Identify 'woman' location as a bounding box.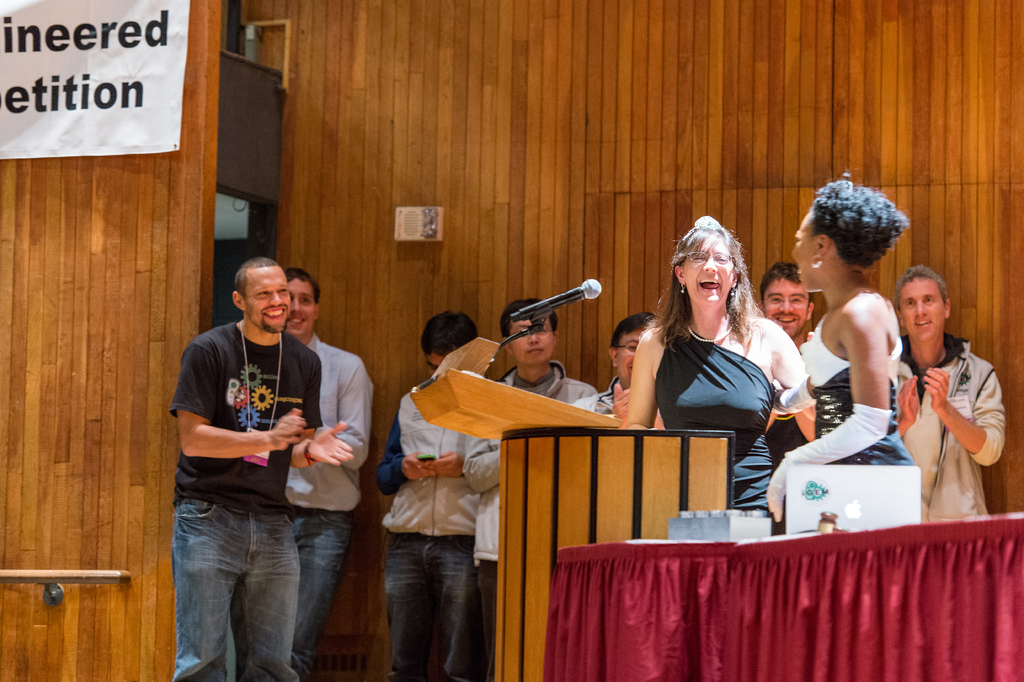
l=623, t=230, r=810, b=481.
